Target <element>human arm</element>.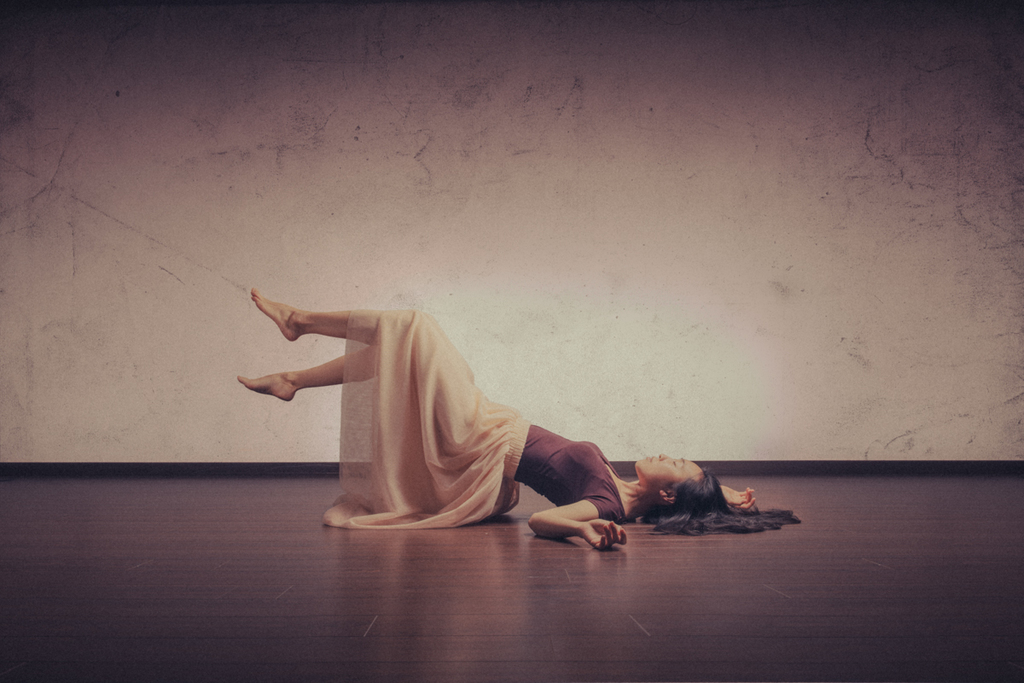
Target region: select_region(722, 486, 755, 512).
